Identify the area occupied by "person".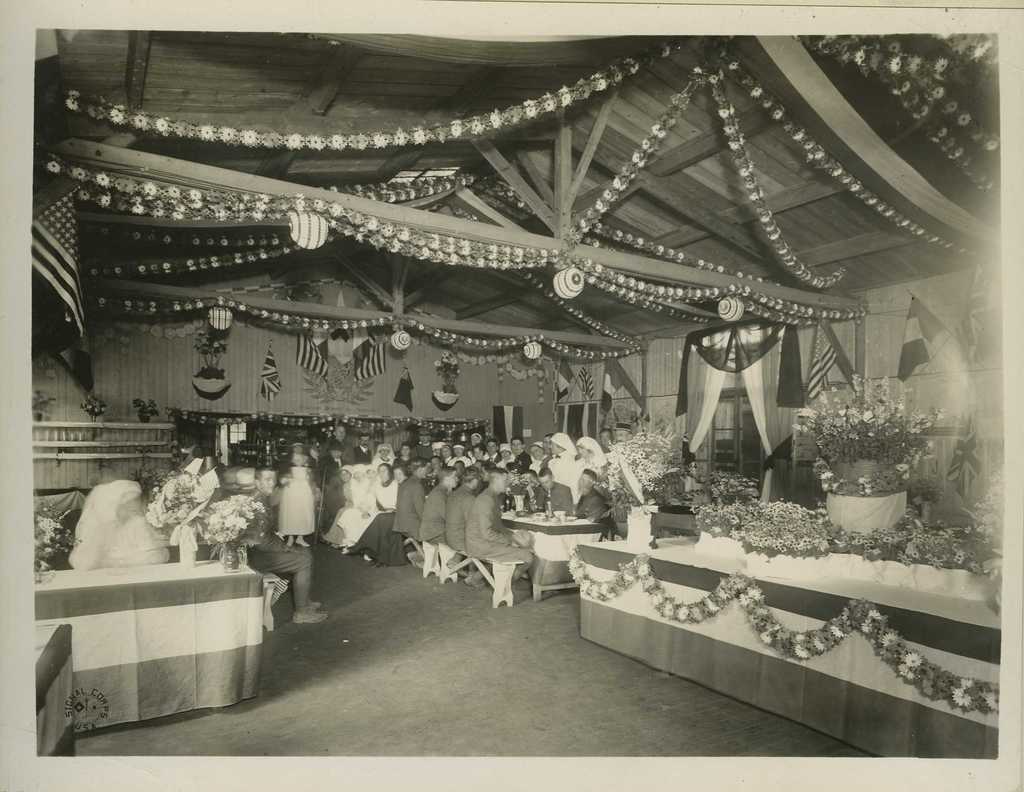
Area: [x1=546, y1=430, x2=580, y2=486].
